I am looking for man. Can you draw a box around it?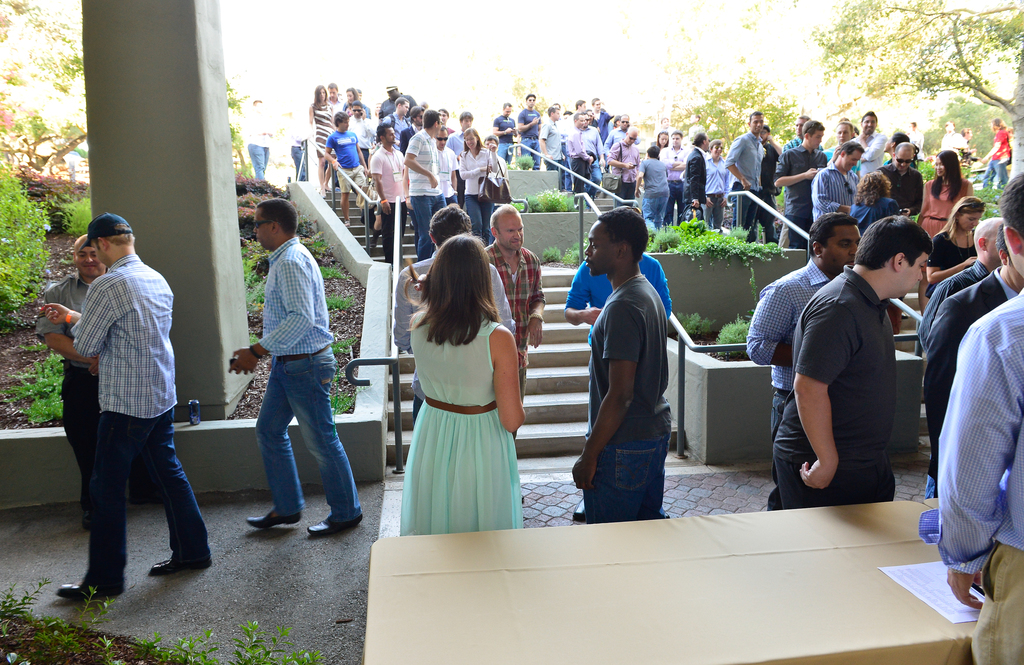
Sure, the bounding box is x1=609 y1=124 x2=644 y2=192.
